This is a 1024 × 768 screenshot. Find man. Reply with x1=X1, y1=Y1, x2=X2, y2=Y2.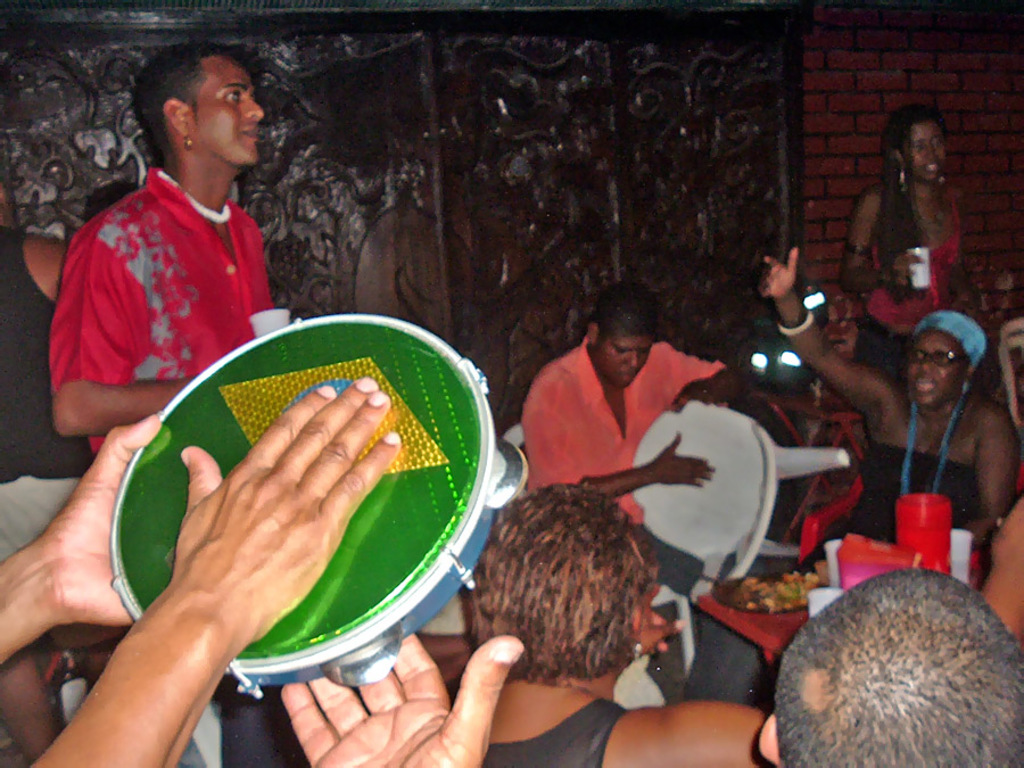
x1=759, y1=561, x2=1023, y2=767.
